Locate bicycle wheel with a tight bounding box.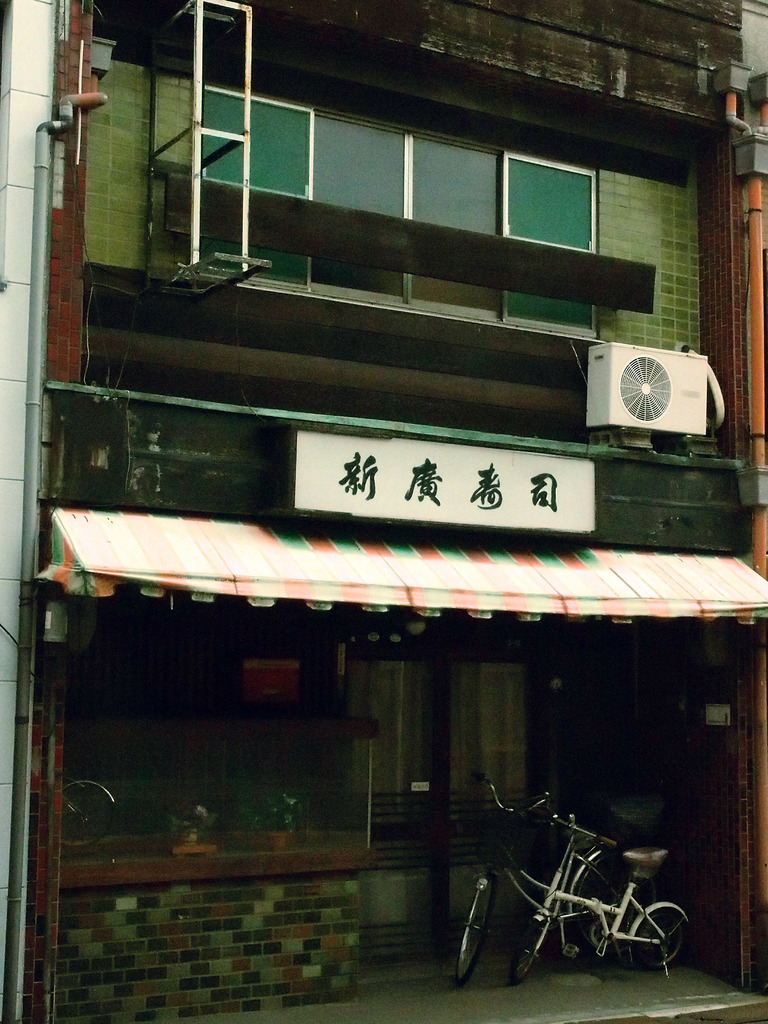
bbox(630, 902, 689, 968).
